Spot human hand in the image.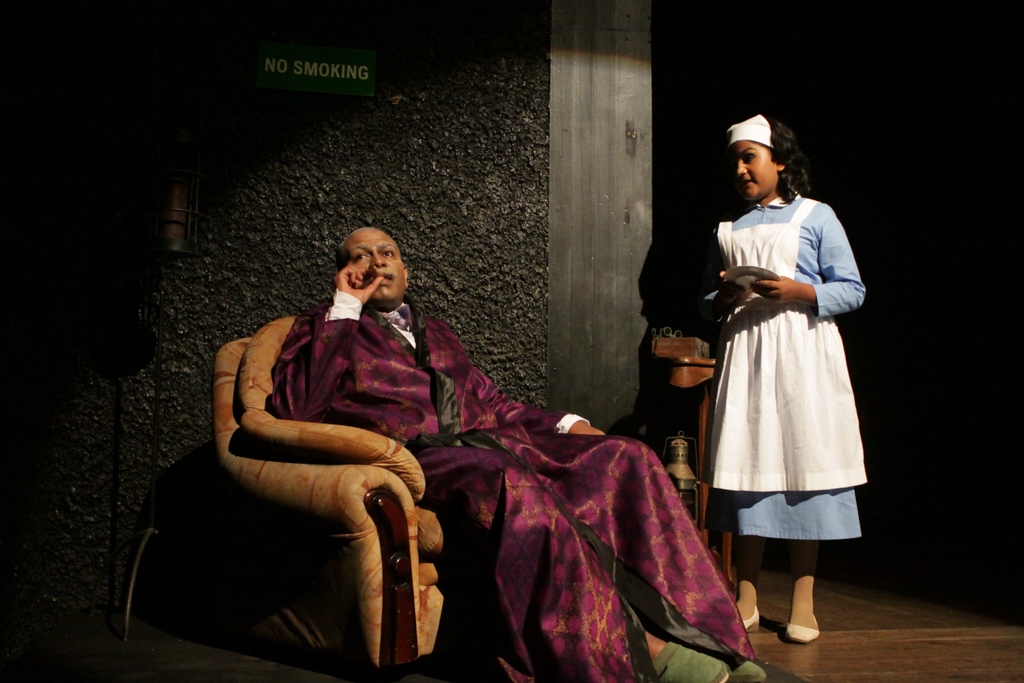
human hand found at l=568, t=422, r=609, b=437.
